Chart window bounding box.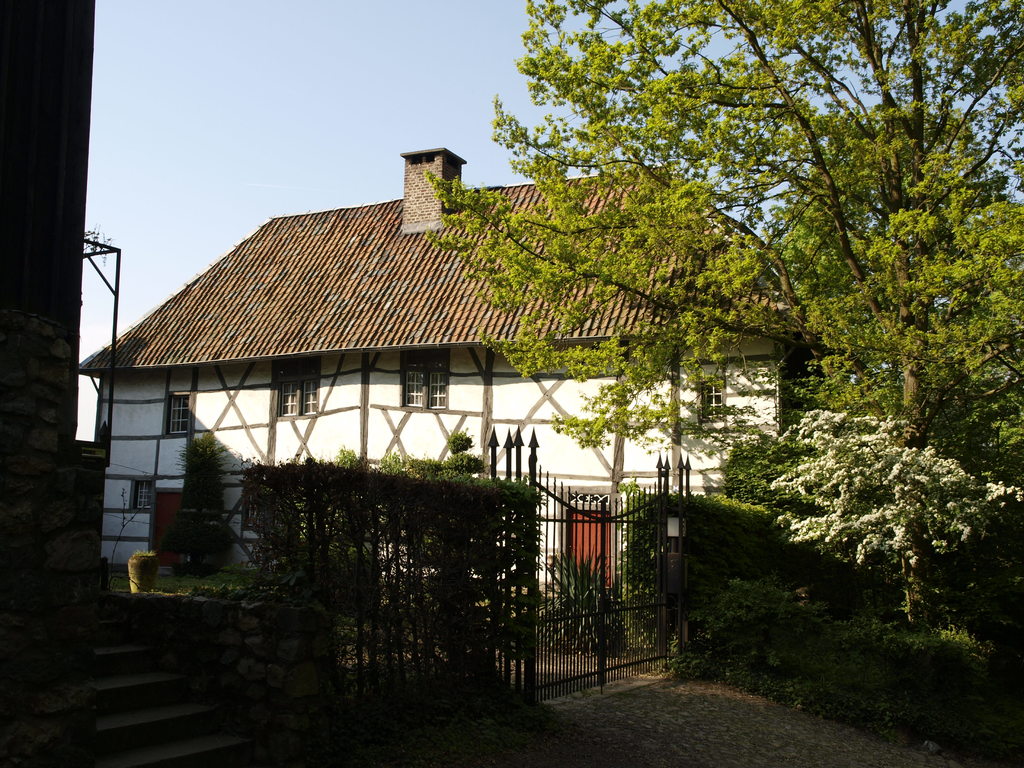
Charted: box=[401, 348, 448, 410].
